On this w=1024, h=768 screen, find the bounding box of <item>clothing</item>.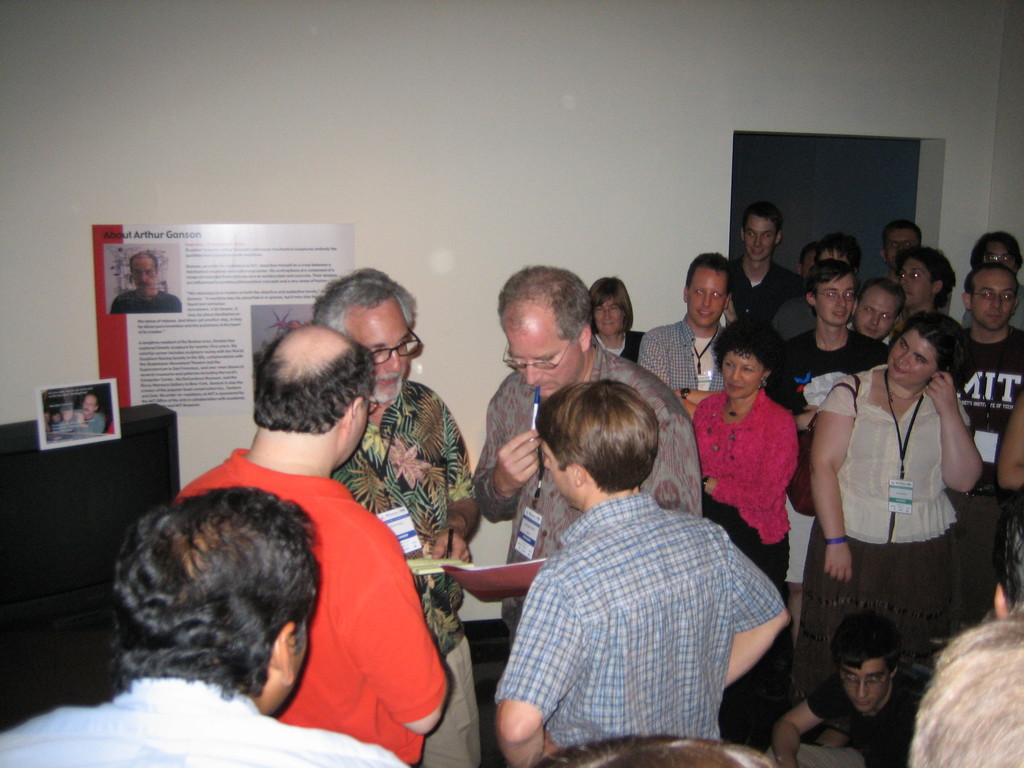
Bounding box: bbox=[634, 314, 729, 397].
